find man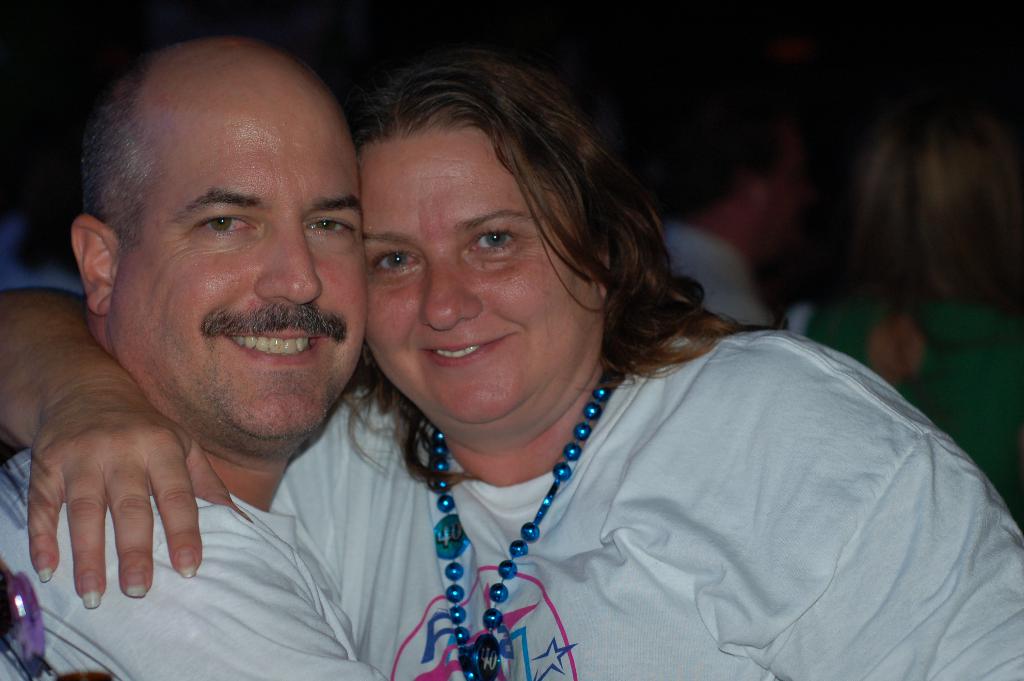
[left=0, top=21, right=440, bottom=680]
